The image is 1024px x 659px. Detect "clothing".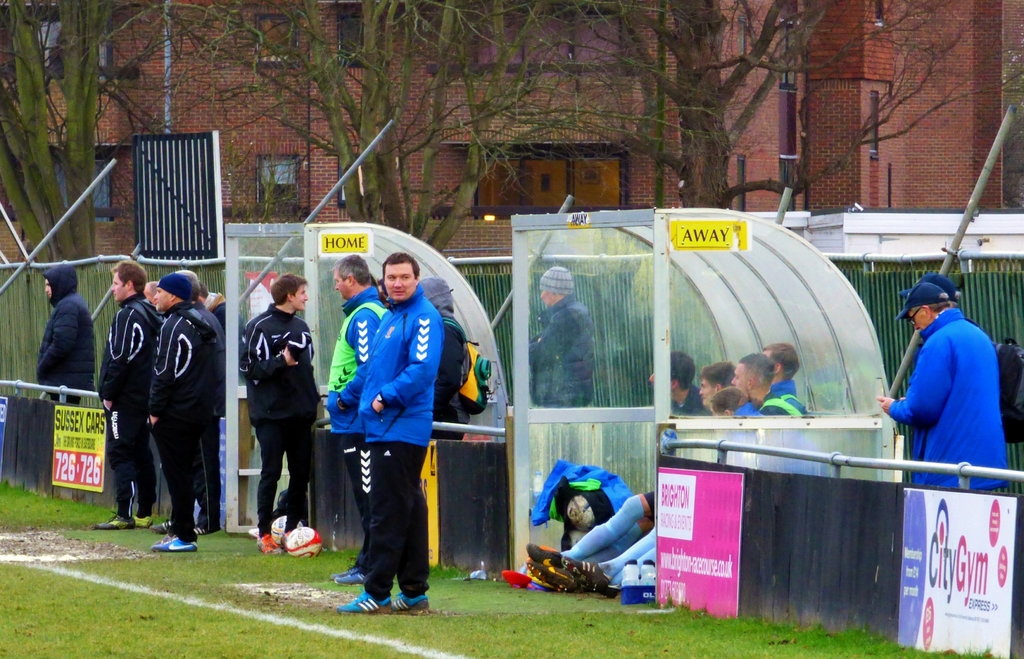
Detection: {"left": 601, "top": 384, "right": 798, "bottom": 592}.
